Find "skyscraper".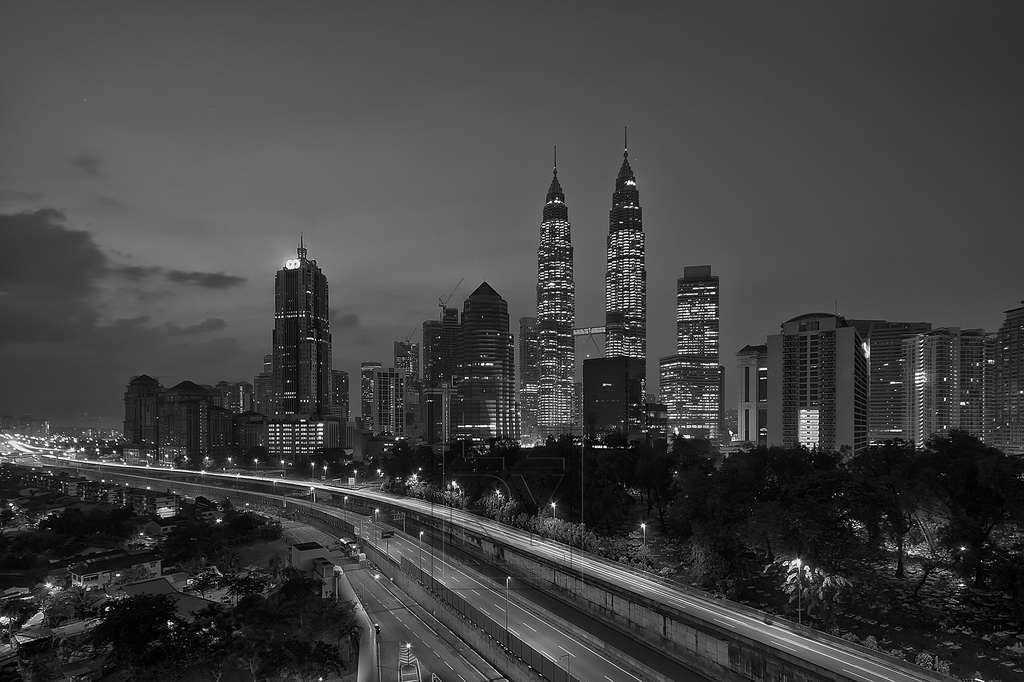
[x1=356, y1=282, x2=520, y2=477].
